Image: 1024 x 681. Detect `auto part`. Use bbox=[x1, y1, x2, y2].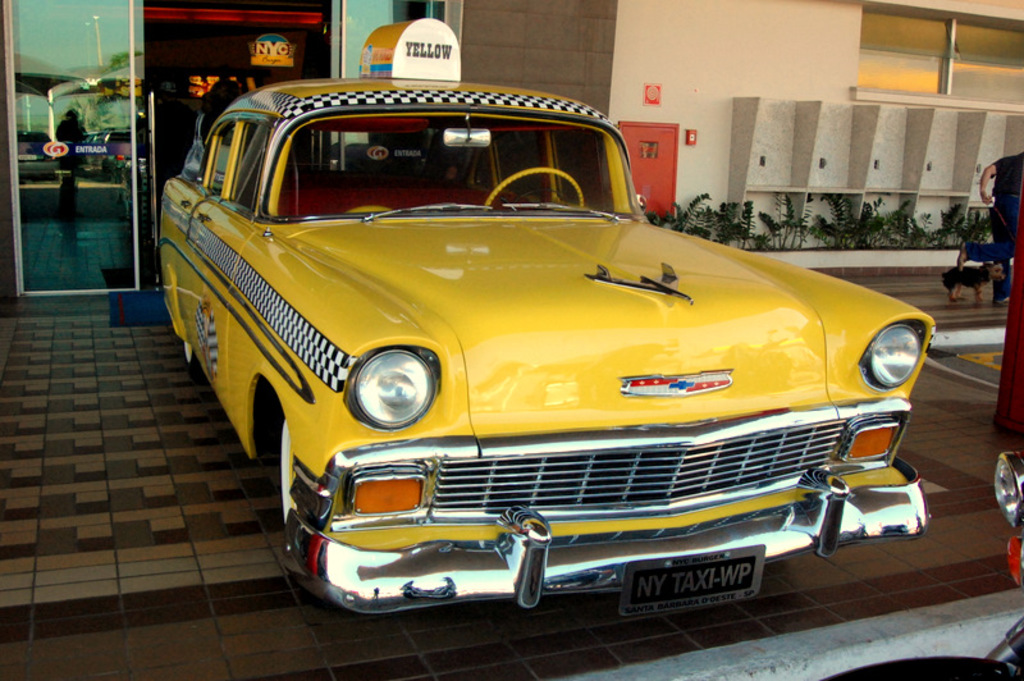
bbox=[346, 347, 438, 430].
